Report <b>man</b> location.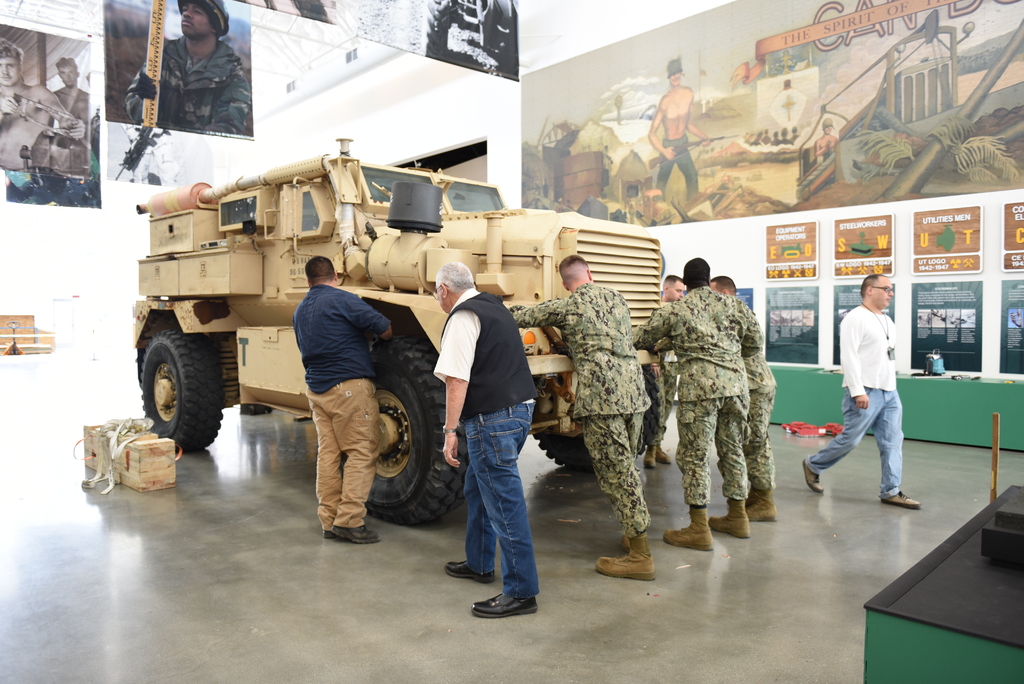
Report: bbox=(296, 254, 390, 542).
